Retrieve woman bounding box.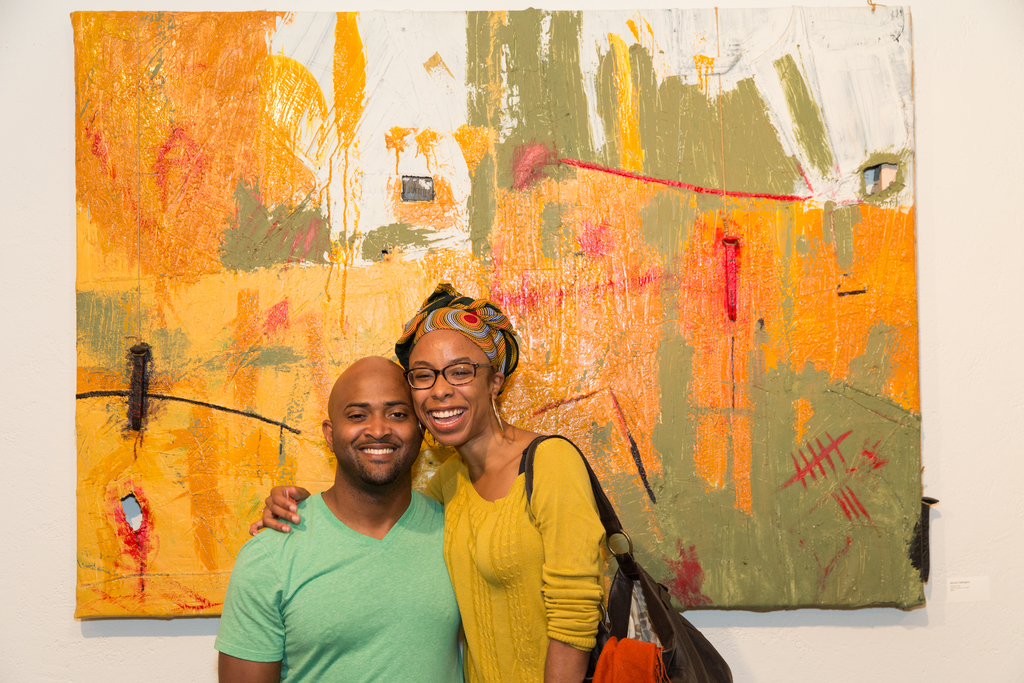
Bounding box: <bbox>337, 343, 586, 666</bbox>.
